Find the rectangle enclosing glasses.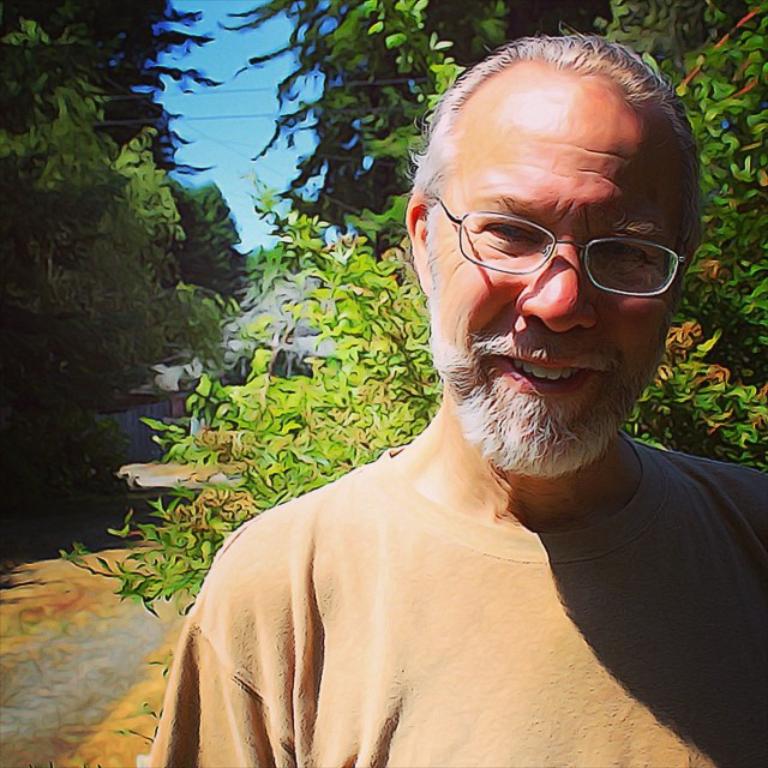
box=[426, 190, 694, 304].
